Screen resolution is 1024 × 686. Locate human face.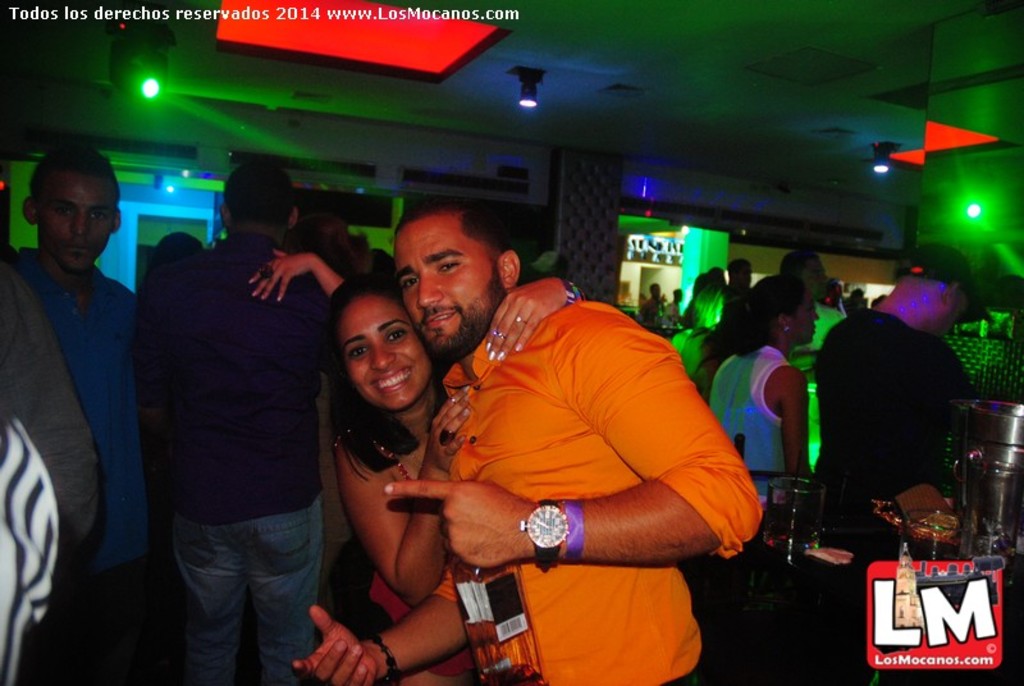
rect(393, 220, 503, 356).
